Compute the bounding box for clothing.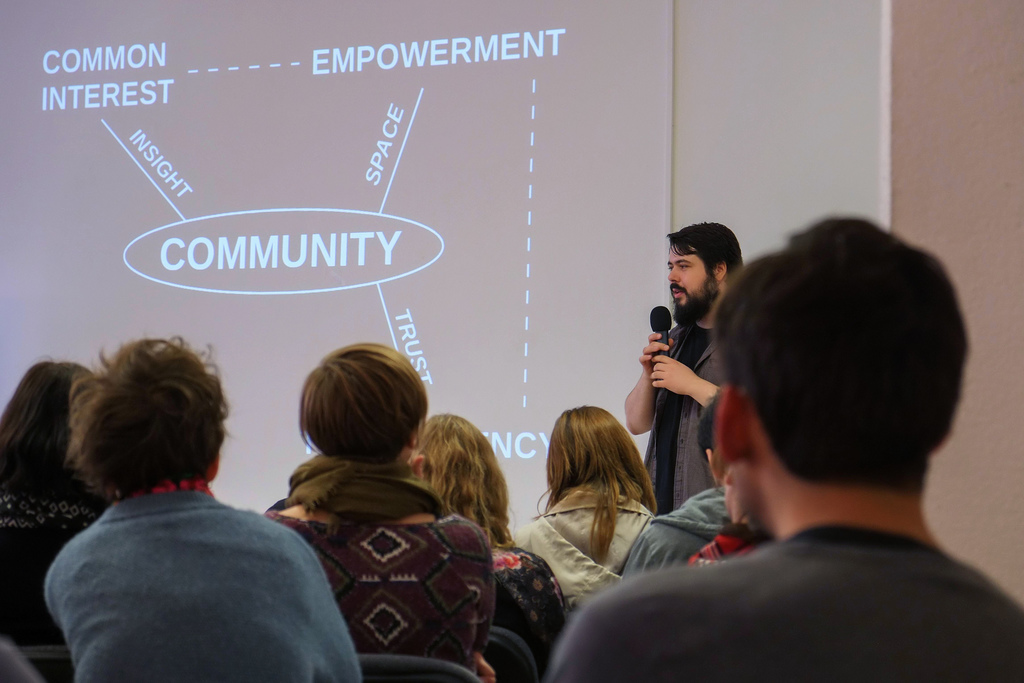
[left=0, top=473, right=118, bottom=650].
